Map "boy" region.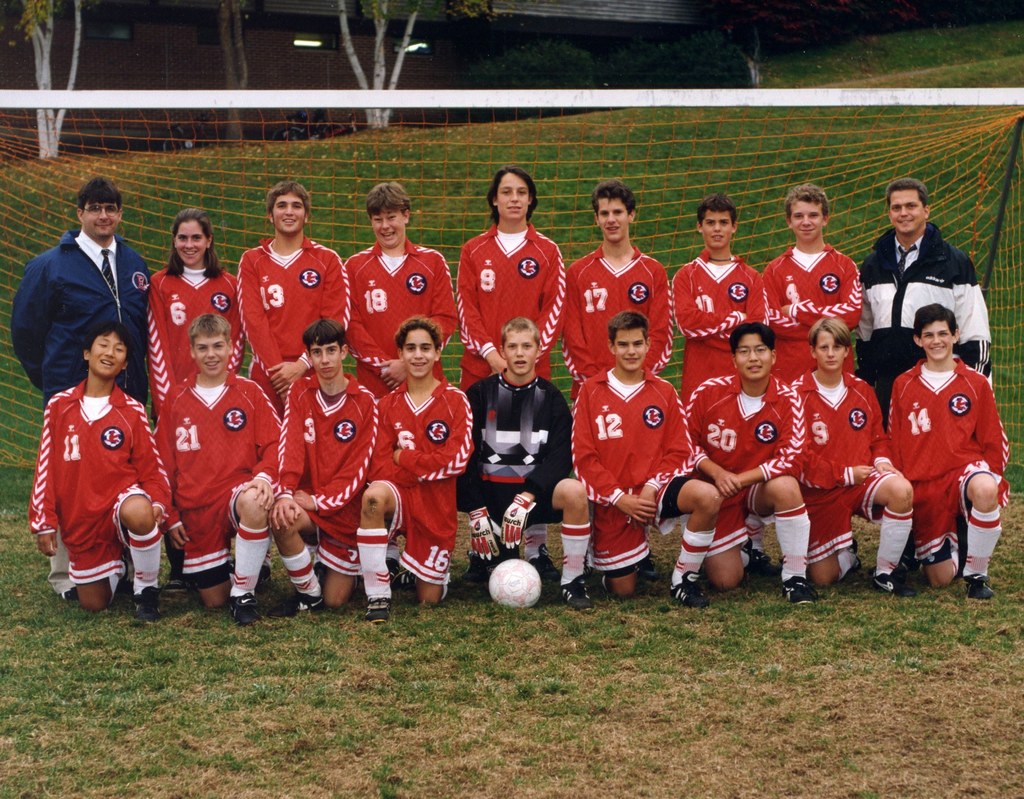
Mapped to BBox(870, 296, 1014, 600).
